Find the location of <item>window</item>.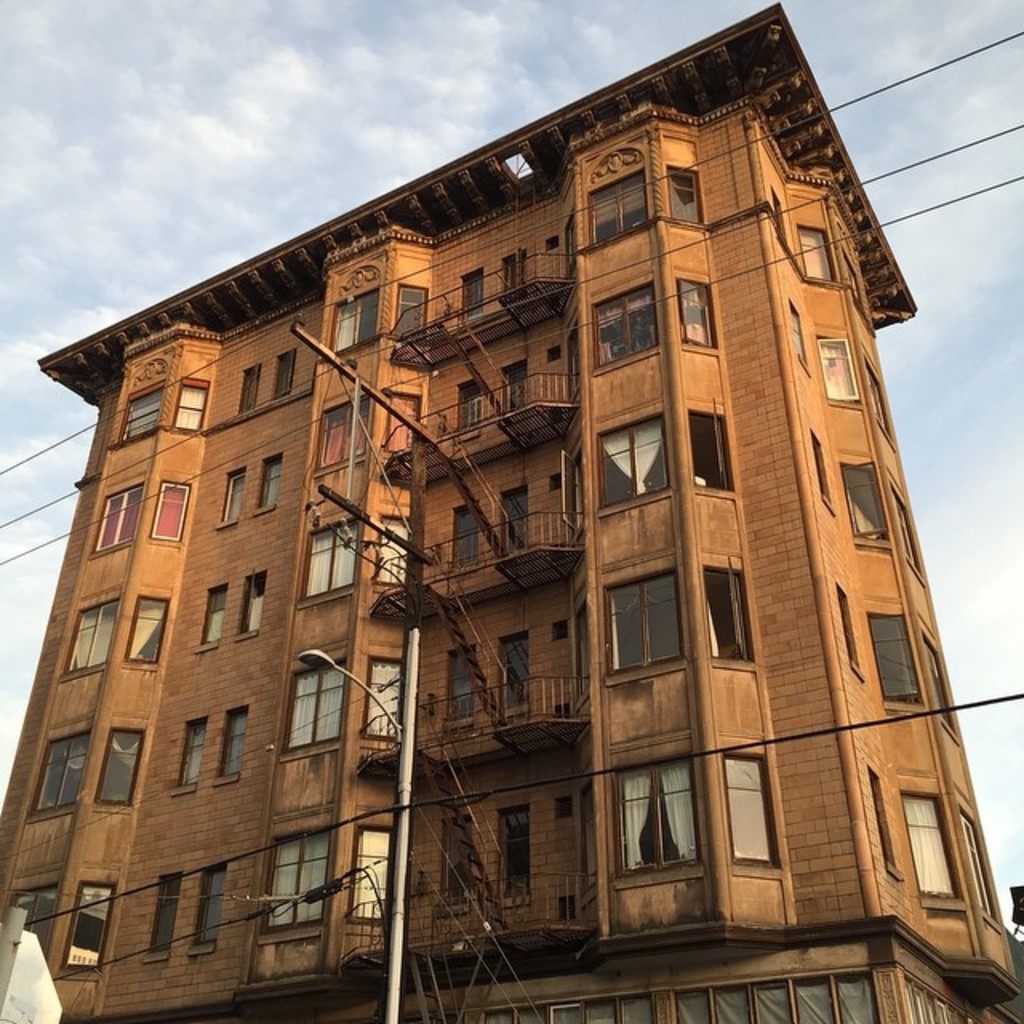
Location: 221/459/245/526.
